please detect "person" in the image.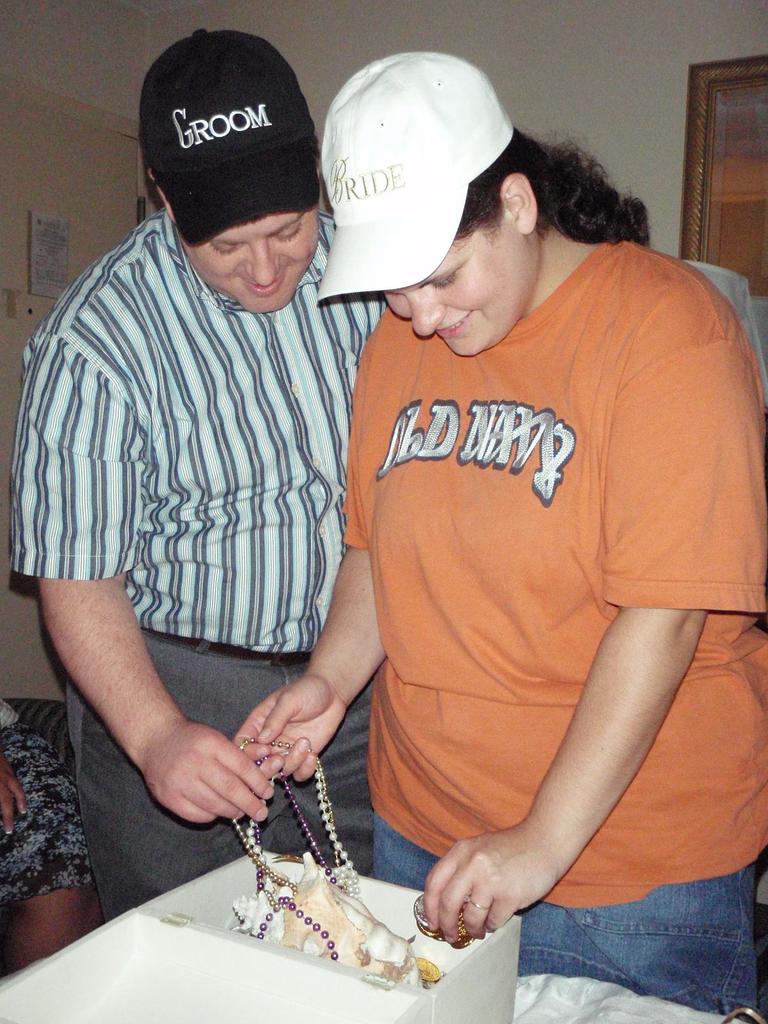
x1=9, y1=23, x2=383, y2=921.
